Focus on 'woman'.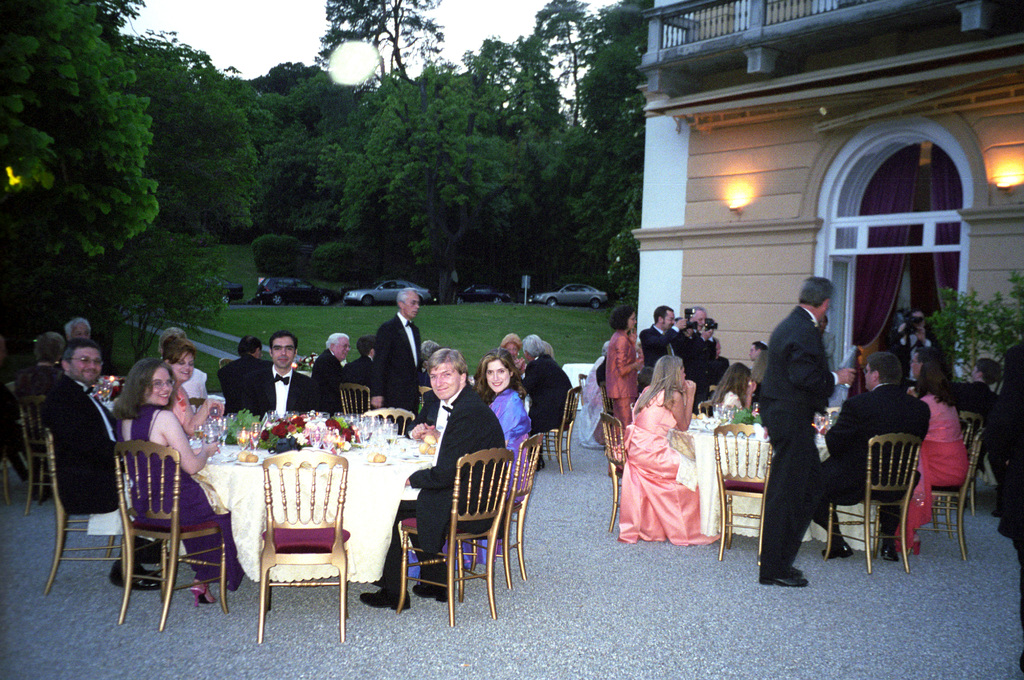
Focused at <region>15, 330, 60, 498</region>.
